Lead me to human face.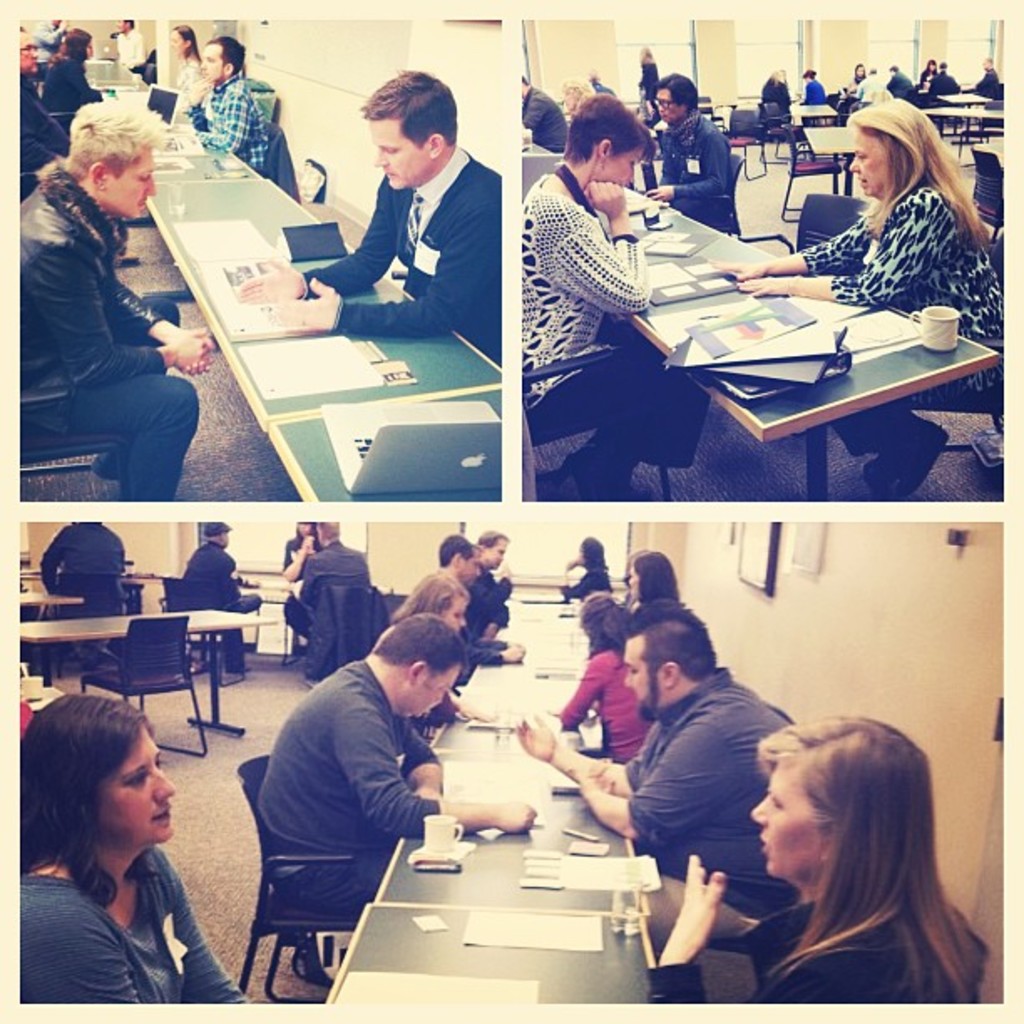
Lead to region(653, 94, 679, 122).
